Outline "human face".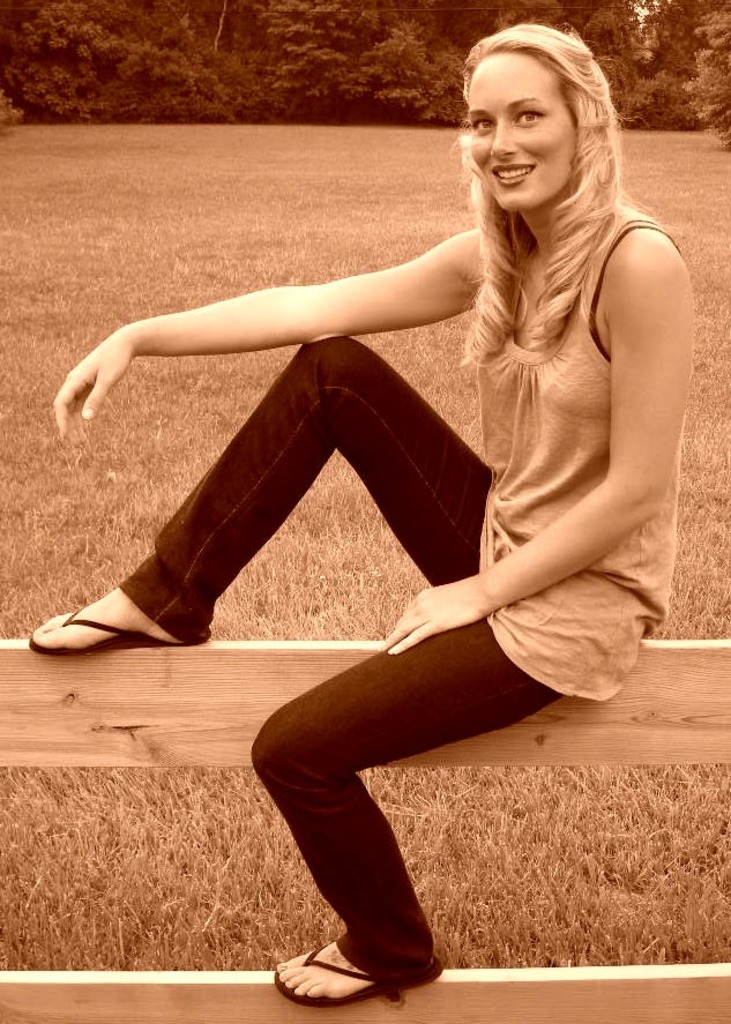
Outline: (left=467, top=51, right=576, bottom=209).
